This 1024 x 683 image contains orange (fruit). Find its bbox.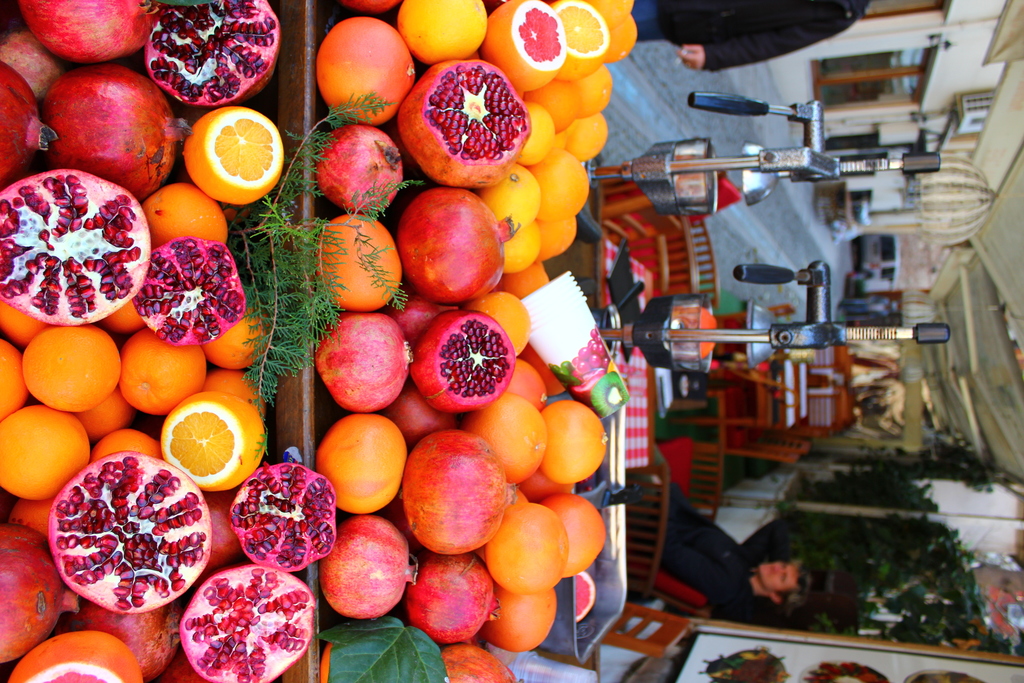
(left=543, top=206, right=590, bottom=250).
